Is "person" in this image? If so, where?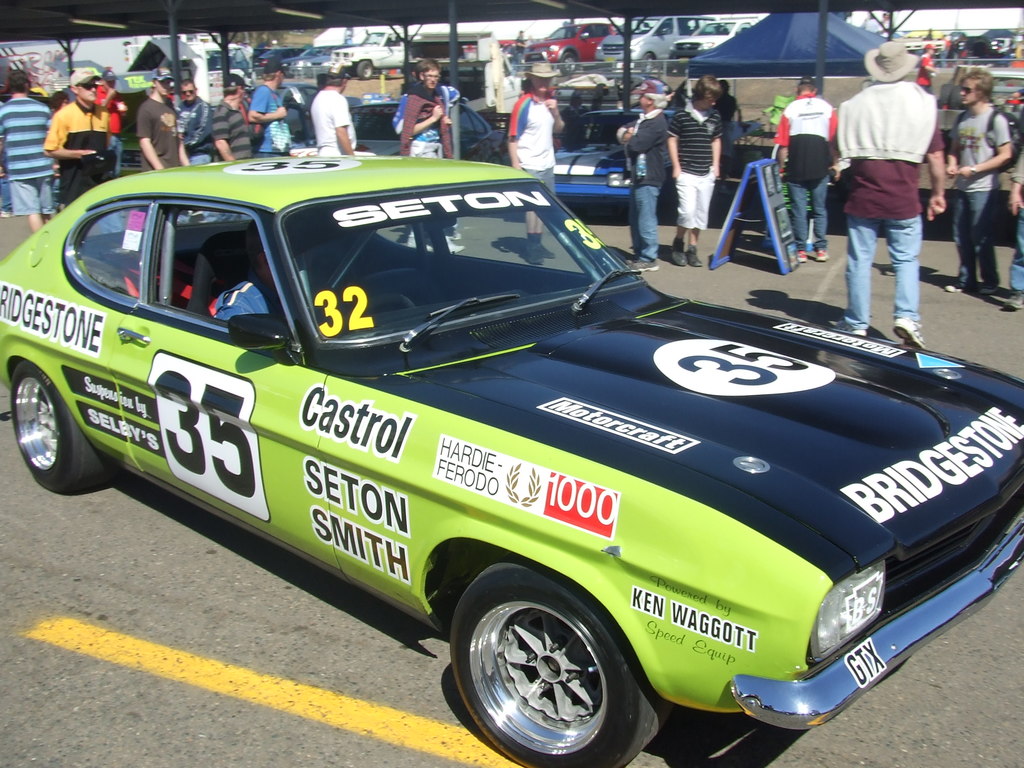
Yes, at <bbox>0, 70, 54, 233</bbox>.
